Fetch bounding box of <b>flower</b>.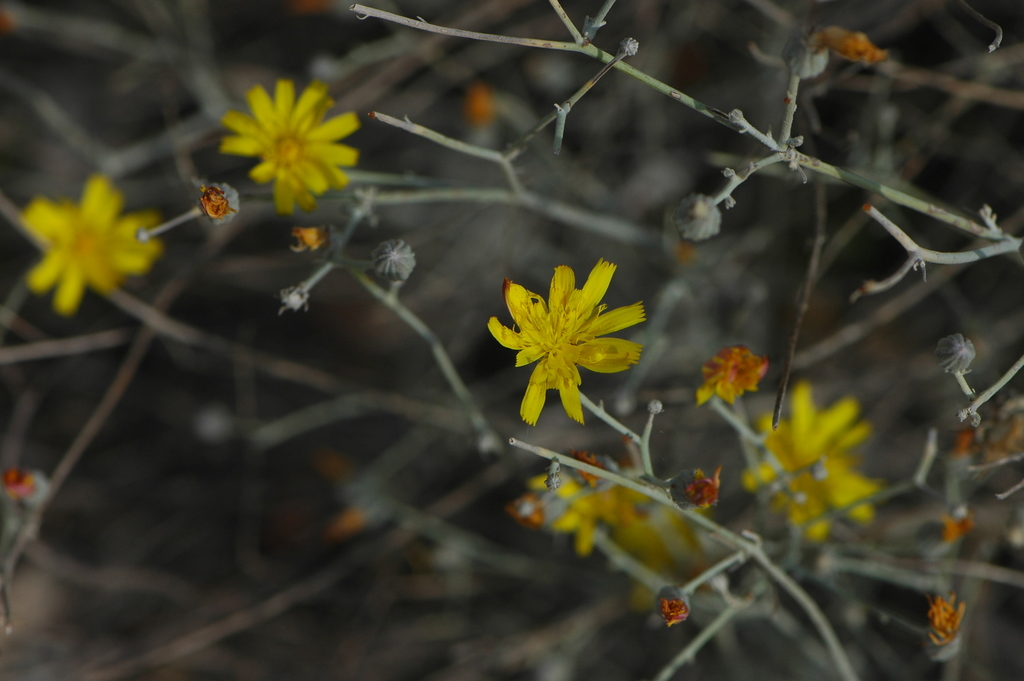
Bbox: [x1=15, y1=174, x2=168, y2=336].
